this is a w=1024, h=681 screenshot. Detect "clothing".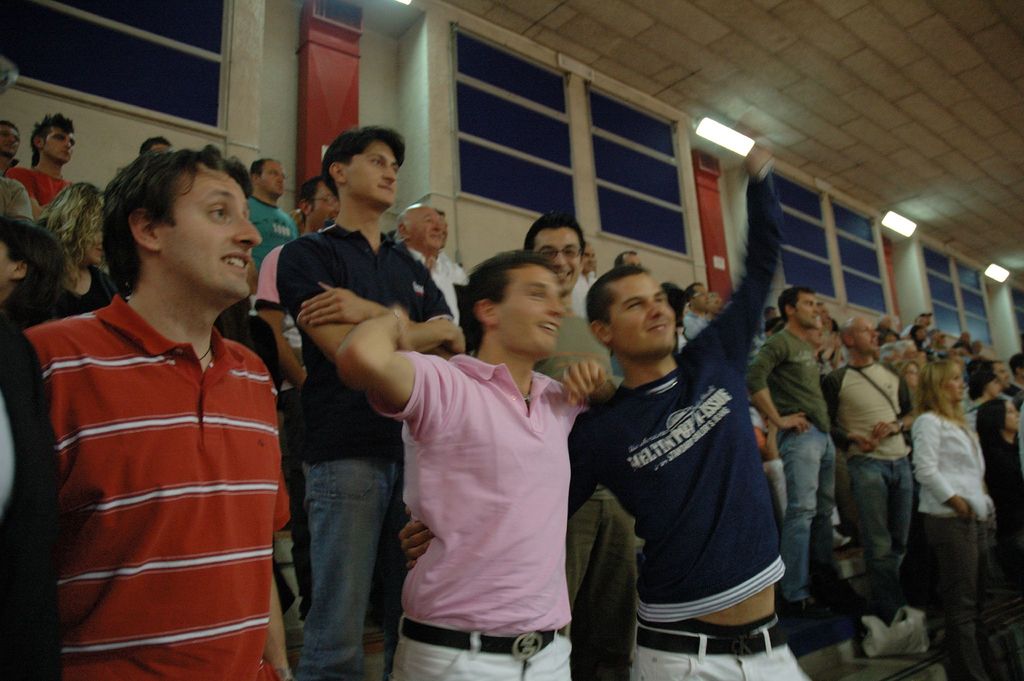
(252,185,292,265).
